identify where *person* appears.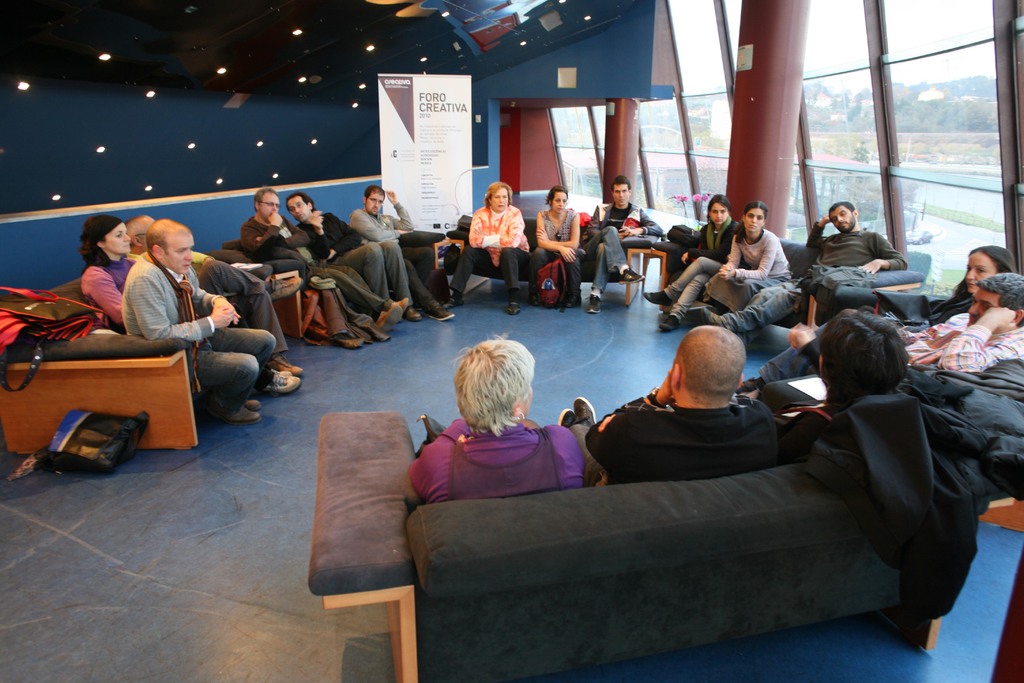
Appears at region(733, 247, 1020, 396).
